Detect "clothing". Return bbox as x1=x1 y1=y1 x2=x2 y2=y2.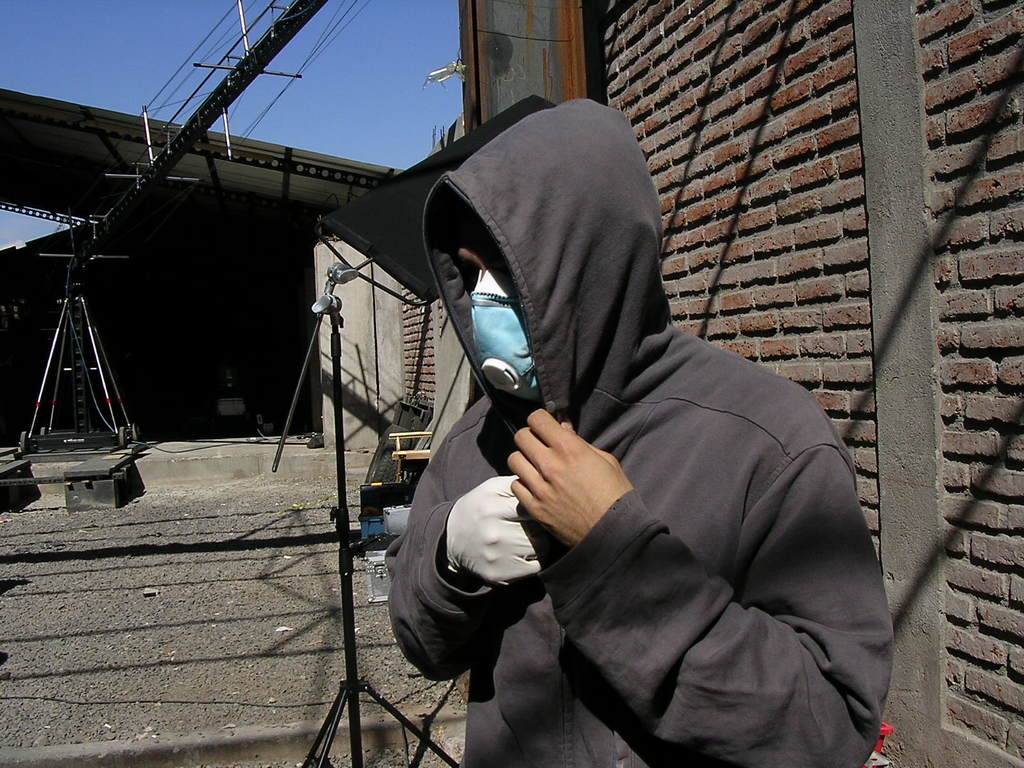
x1=408 y1=146 x2=893 y2=767.
